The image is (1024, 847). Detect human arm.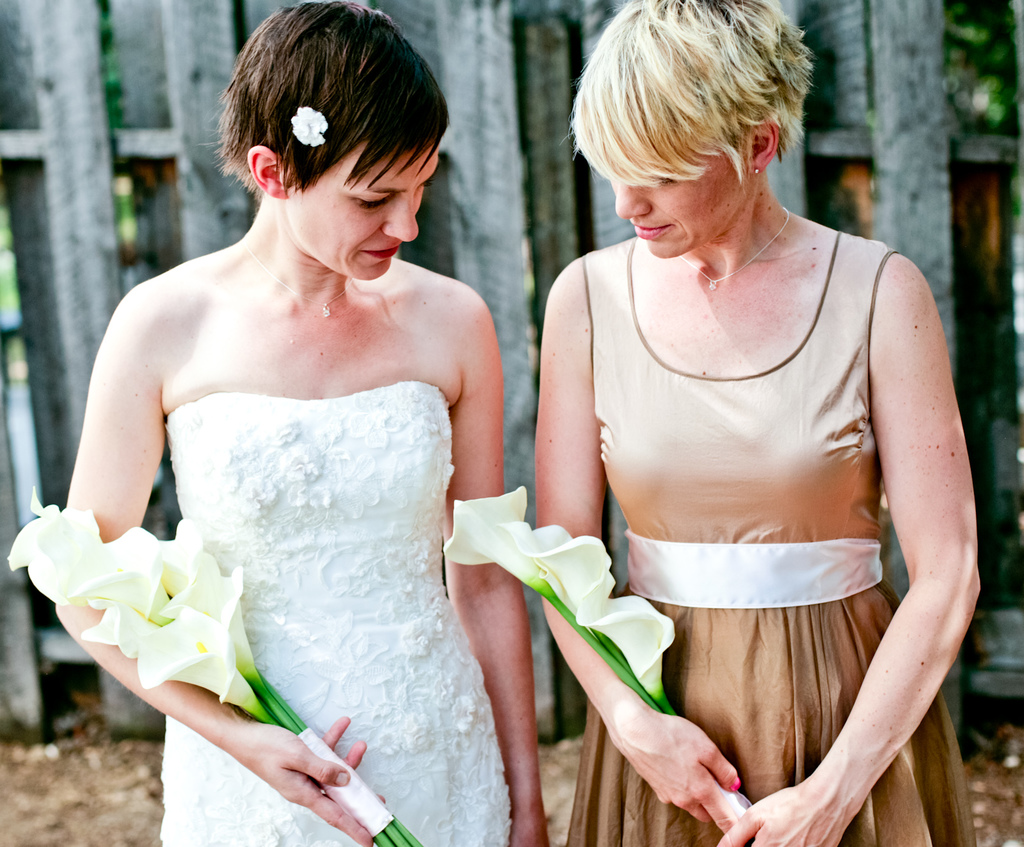
Detection: rect(540, 259, 751, 822).
